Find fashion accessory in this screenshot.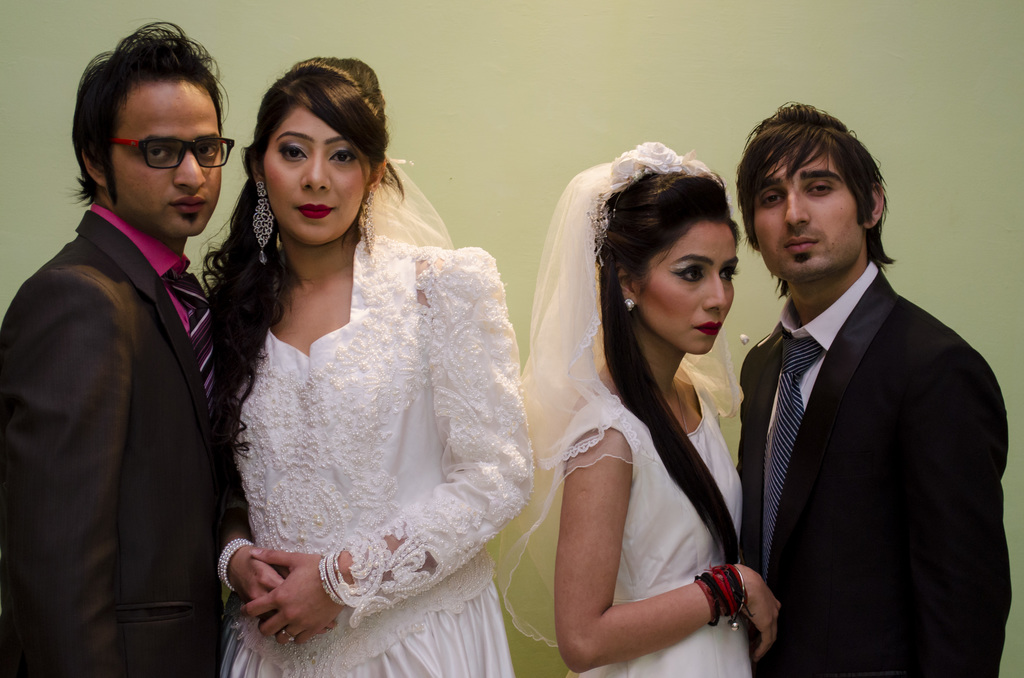
The bounding box for fashion accessory is x1=361, y1=184, x2=376, y2=258.
